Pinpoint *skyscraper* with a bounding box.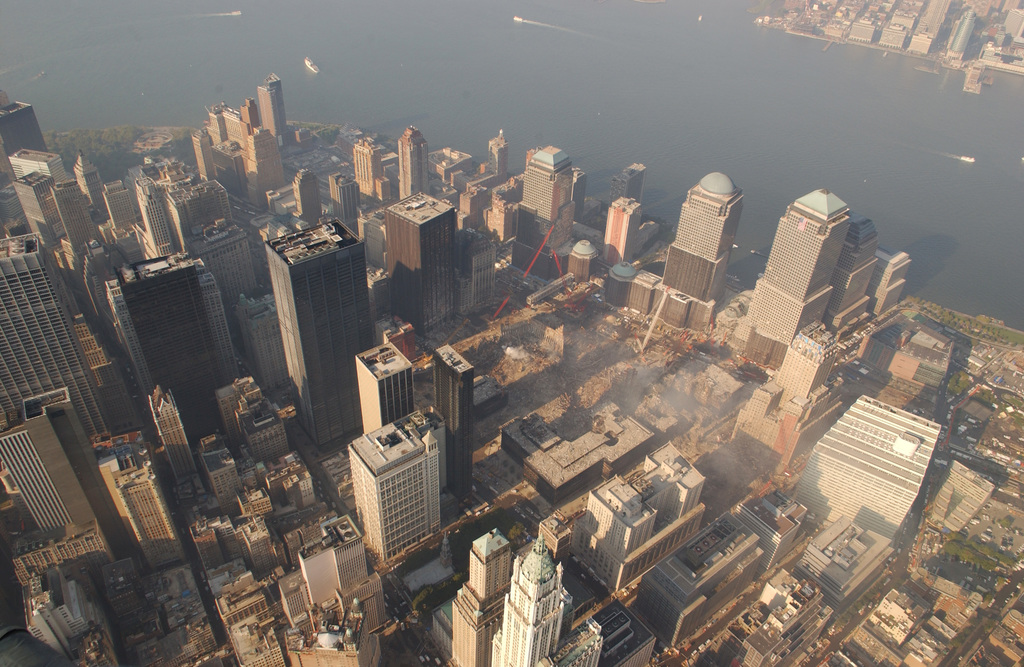
(x1=327, y1=170, x2=362, y2=242).
